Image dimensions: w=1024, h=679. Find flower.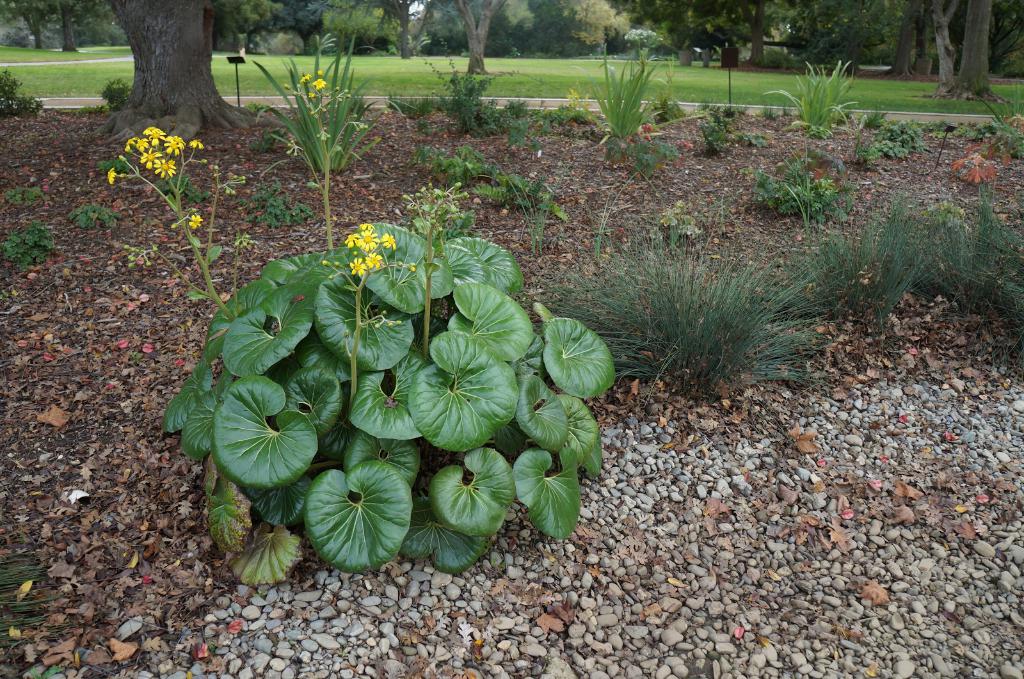
189:137:205:149.
